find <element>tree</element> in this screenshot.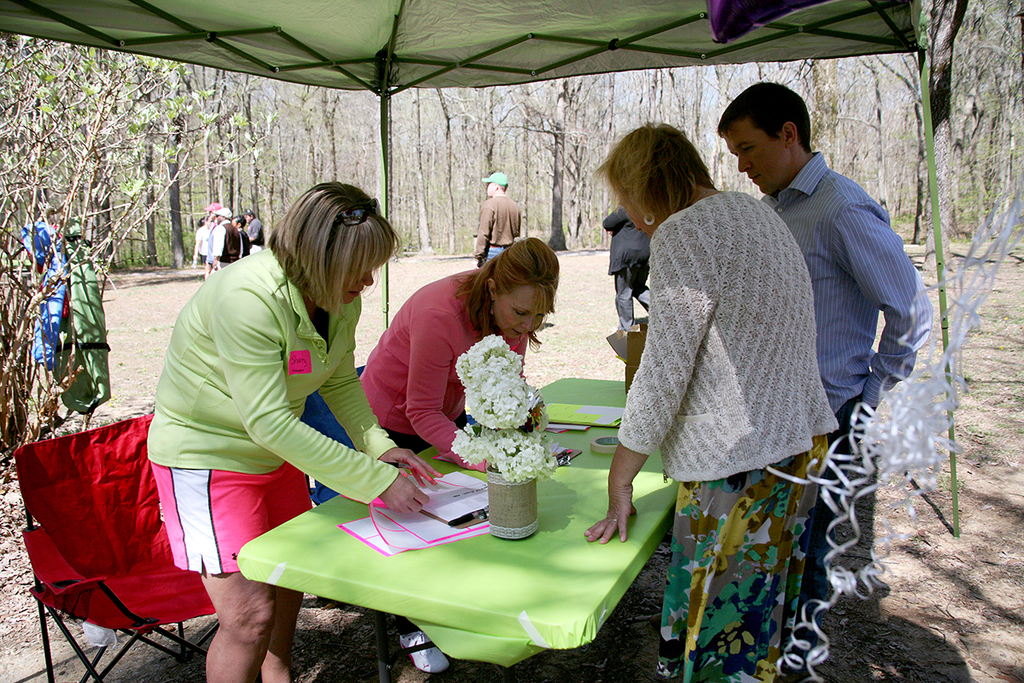
The bounding box for <element>tree</element> is (0,31,271,476).
